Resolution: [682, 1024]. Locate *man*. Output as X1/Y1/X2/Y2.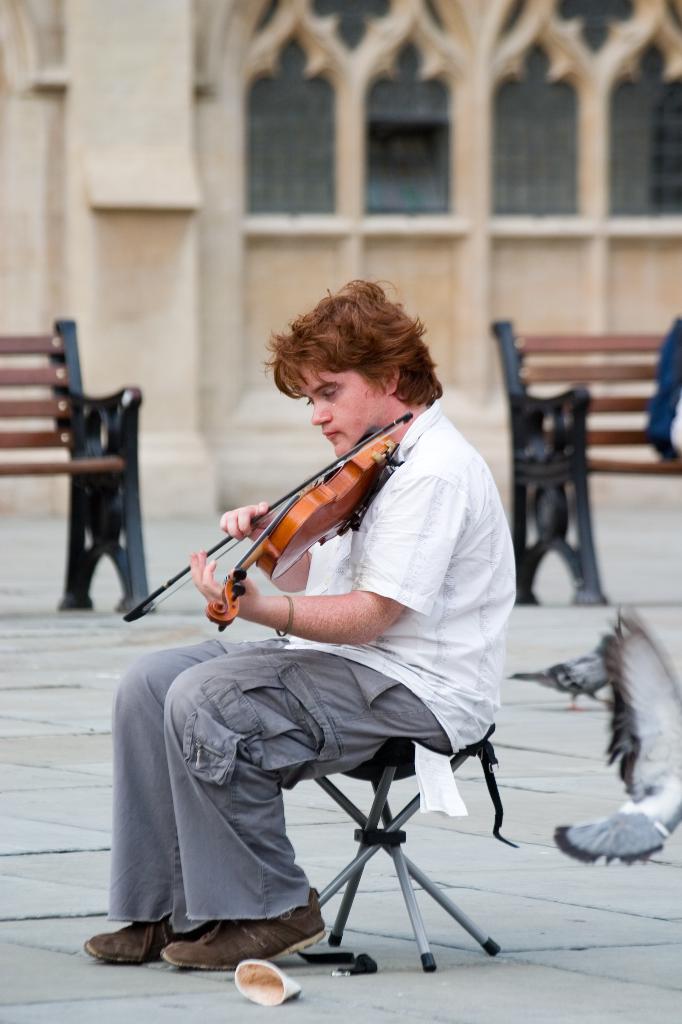
144/274/508/961.
